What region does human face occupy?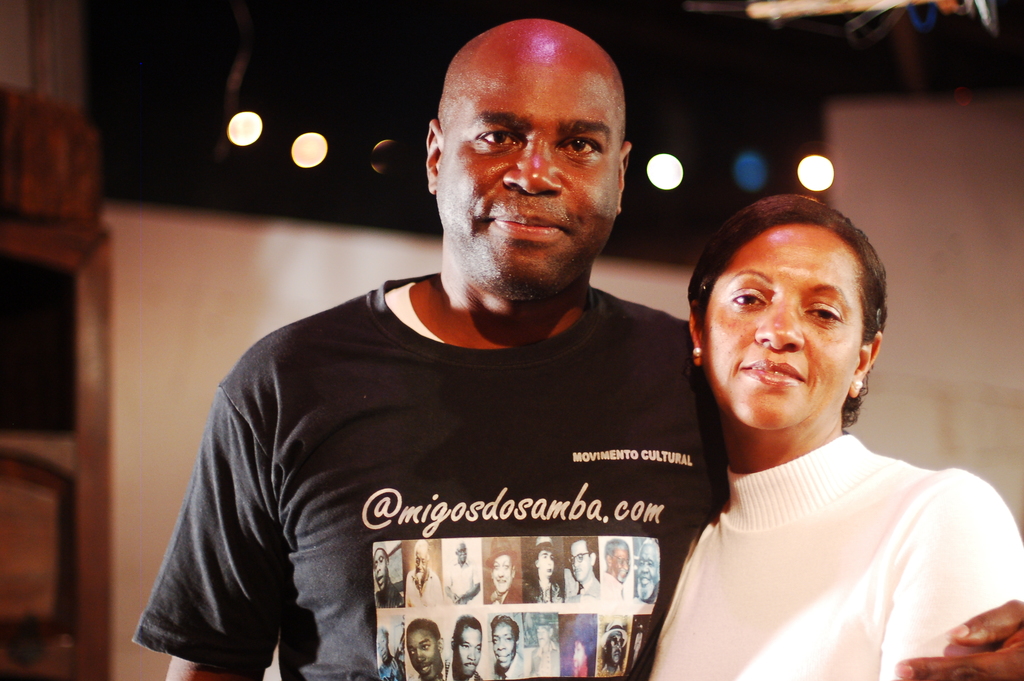
(414, 552, 429, 578).
